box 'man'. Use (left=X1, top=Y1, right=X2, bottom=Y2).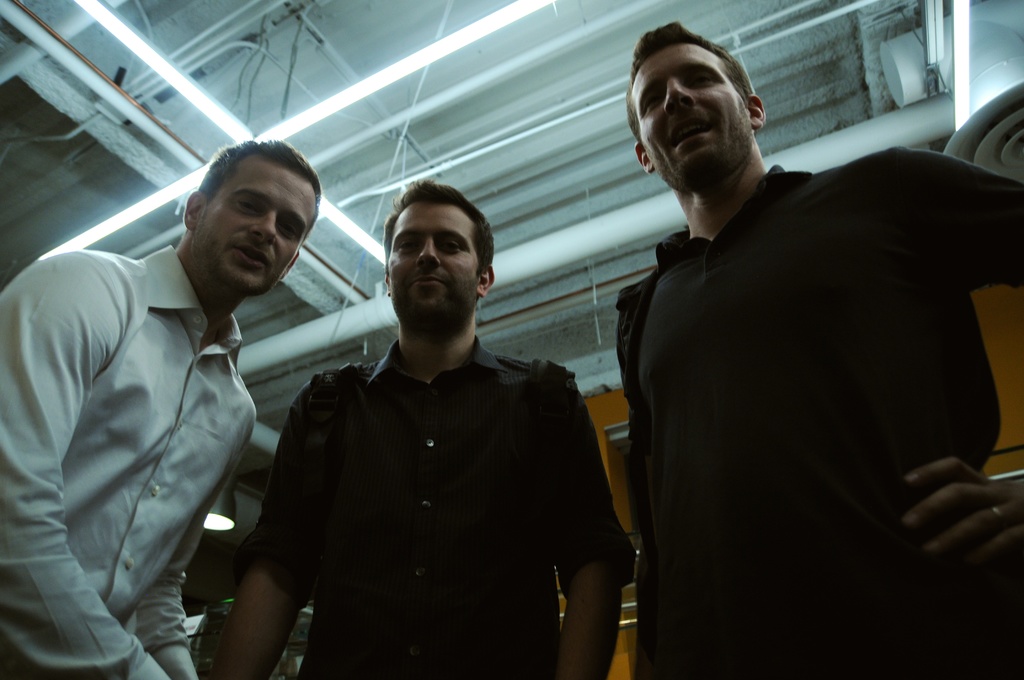
(left=0, top=140, right=320, bottom=679).
